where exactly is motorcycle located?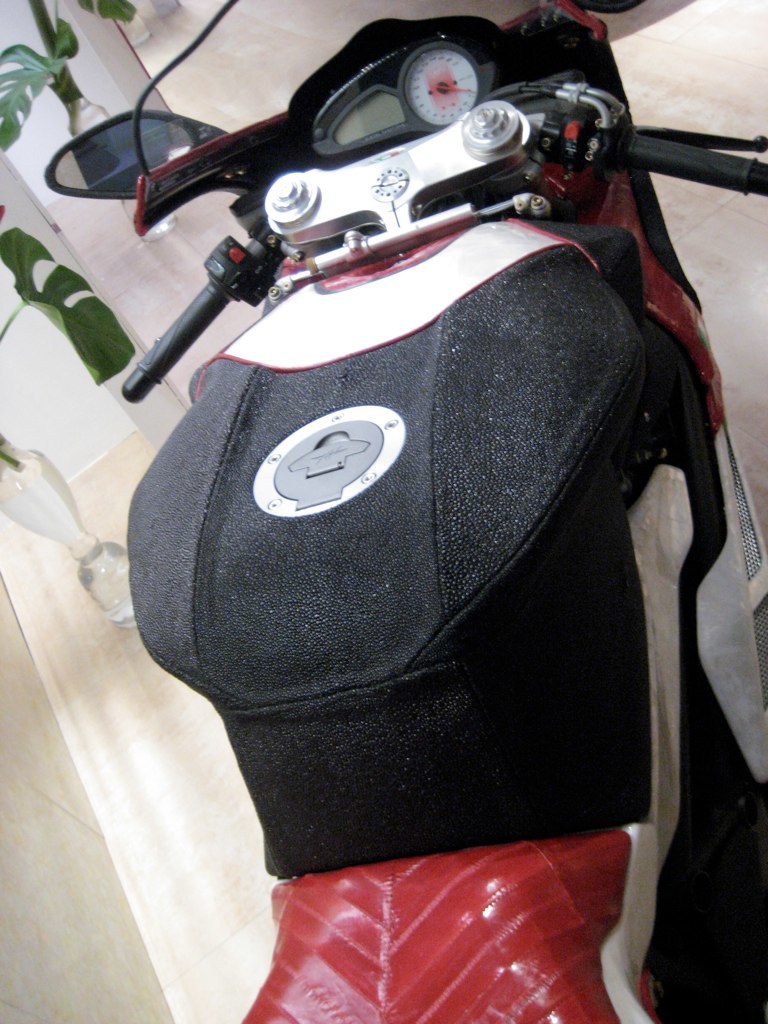
Its bounding box is BBox(42, 0, 767, 1023).
